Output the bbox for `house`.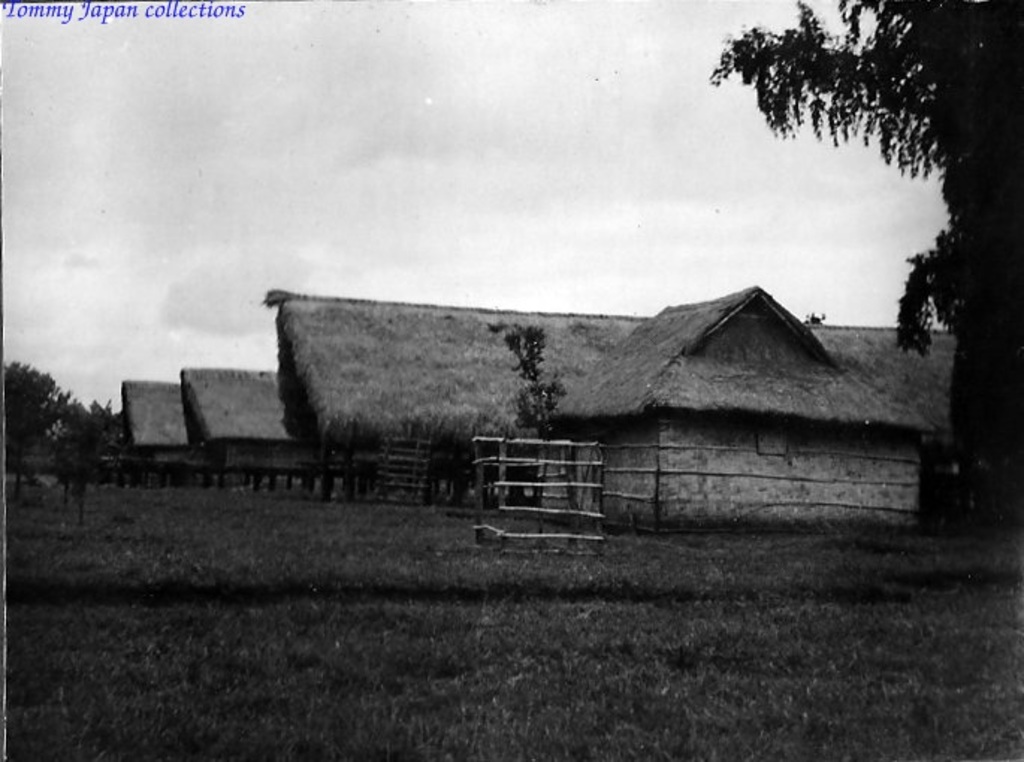
bbox=[227, 238, 972, 553].
